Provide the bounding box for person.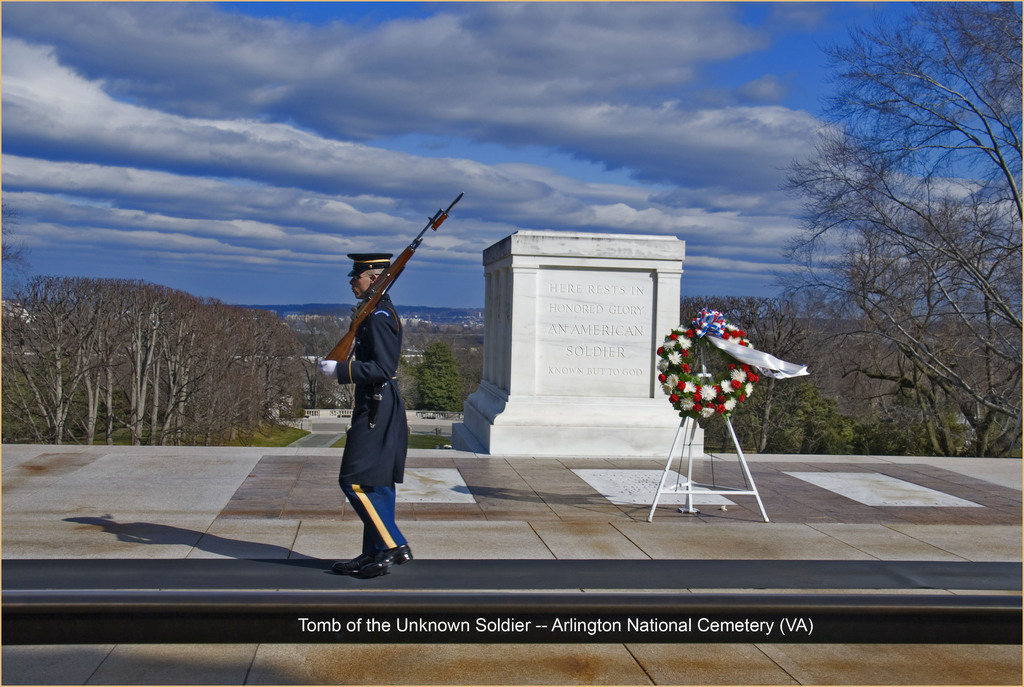
box(306, 251, 416, 558).
